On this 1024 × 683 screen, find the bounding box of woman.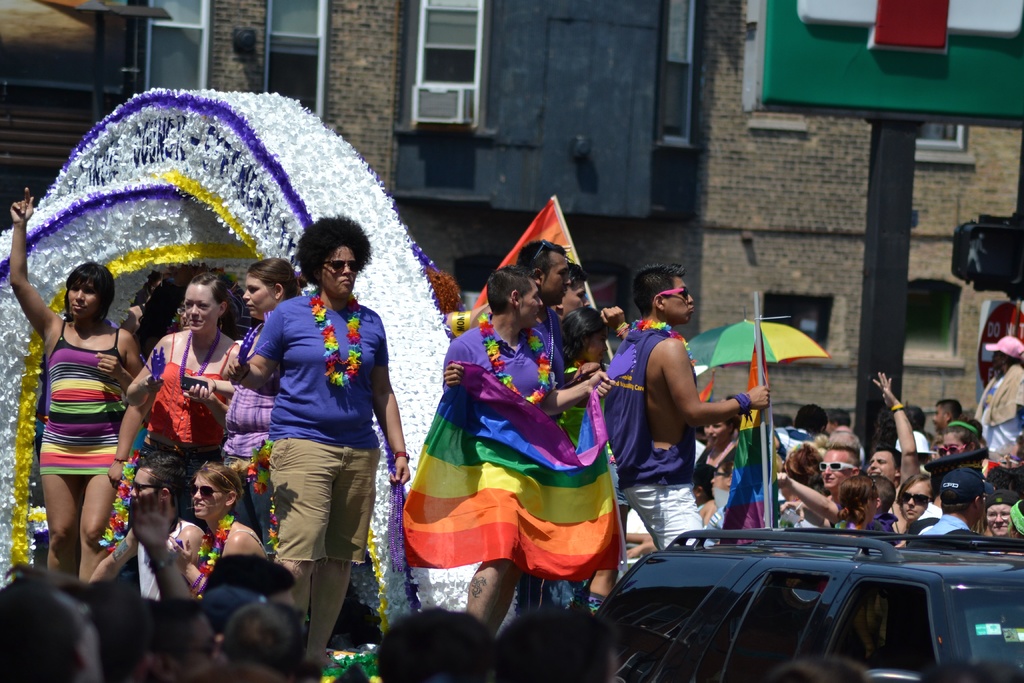
Bounding box: (103,270,236,525).
